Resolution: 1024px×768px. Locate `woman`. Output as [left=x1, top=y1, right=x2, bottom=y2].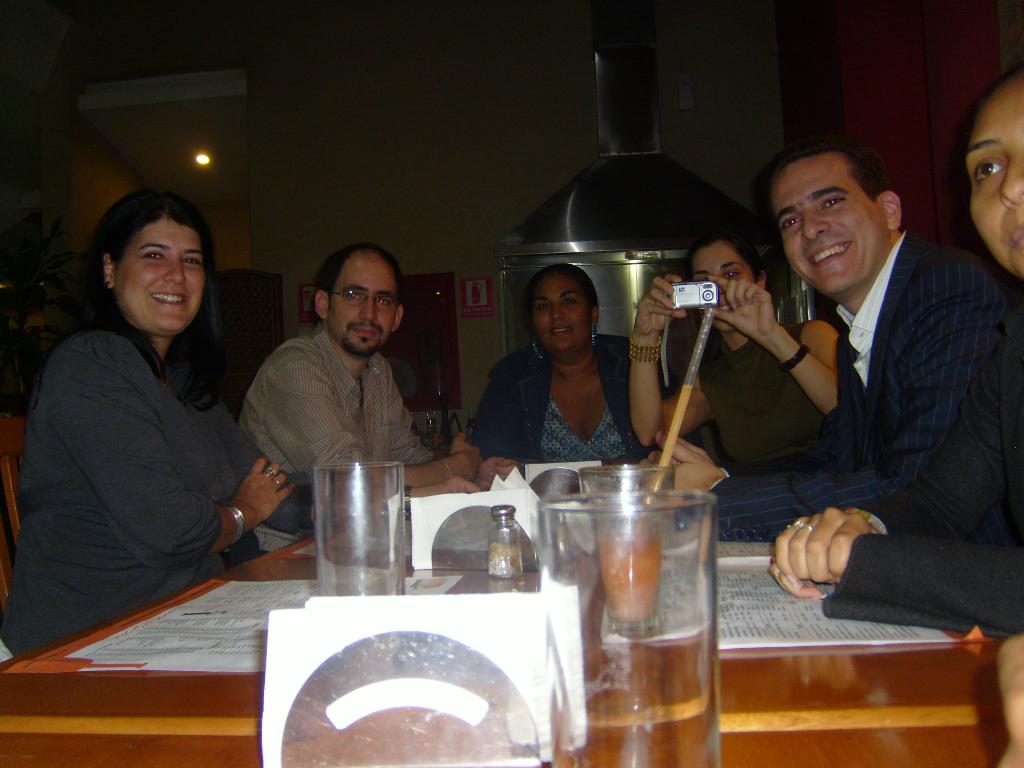
[left=628, top=234, right=847, bottom=479].
